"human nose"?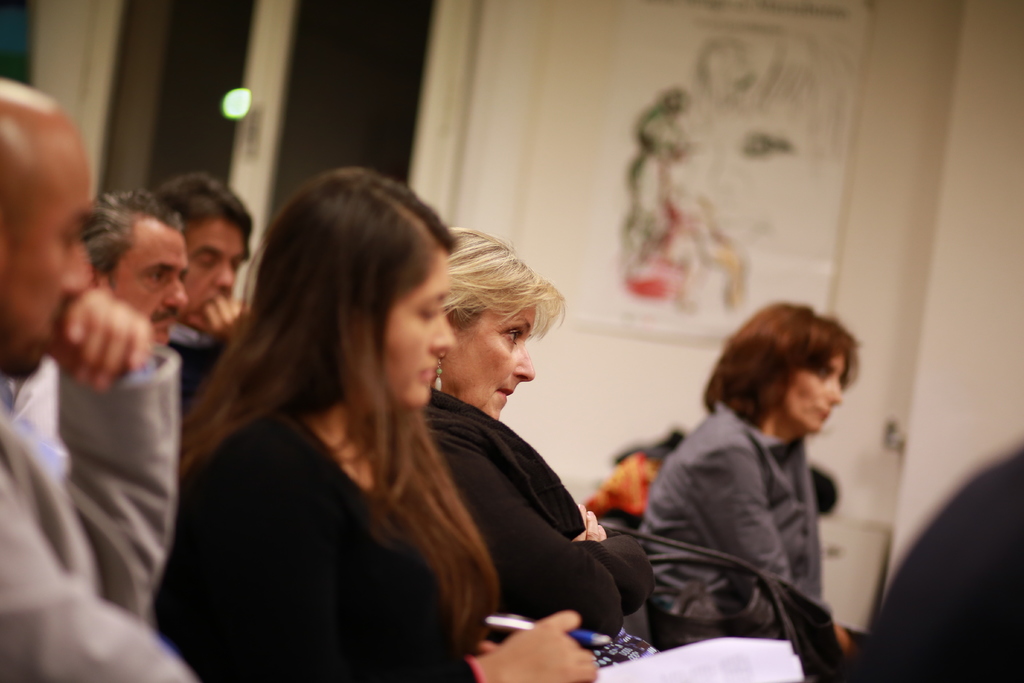
[822, 381, 845, 404]
